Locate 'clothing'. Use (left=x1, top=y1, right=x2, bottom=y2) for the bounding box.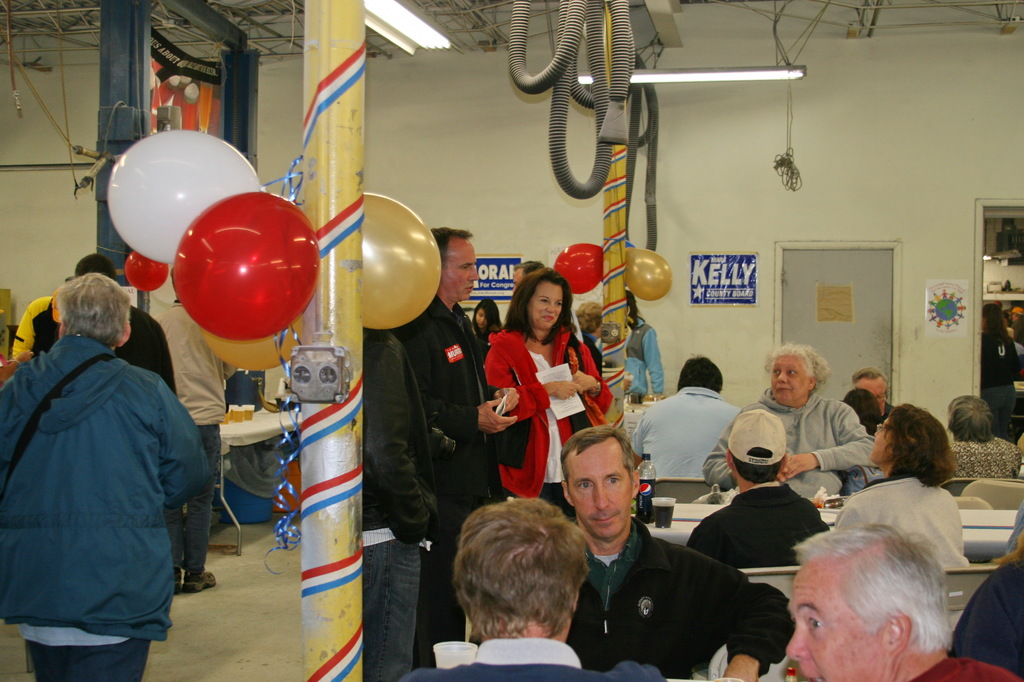
(left=561, top=517, right=793, bottom=681).
